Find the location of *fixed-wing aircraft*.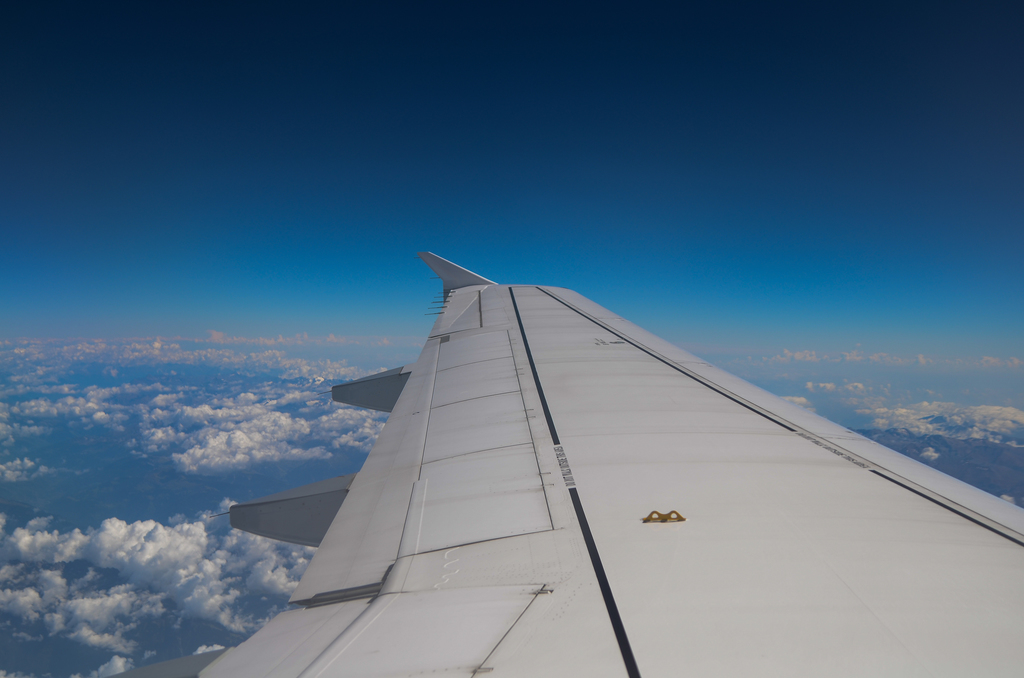
Location: locate(118, 249, 1023, 677).
